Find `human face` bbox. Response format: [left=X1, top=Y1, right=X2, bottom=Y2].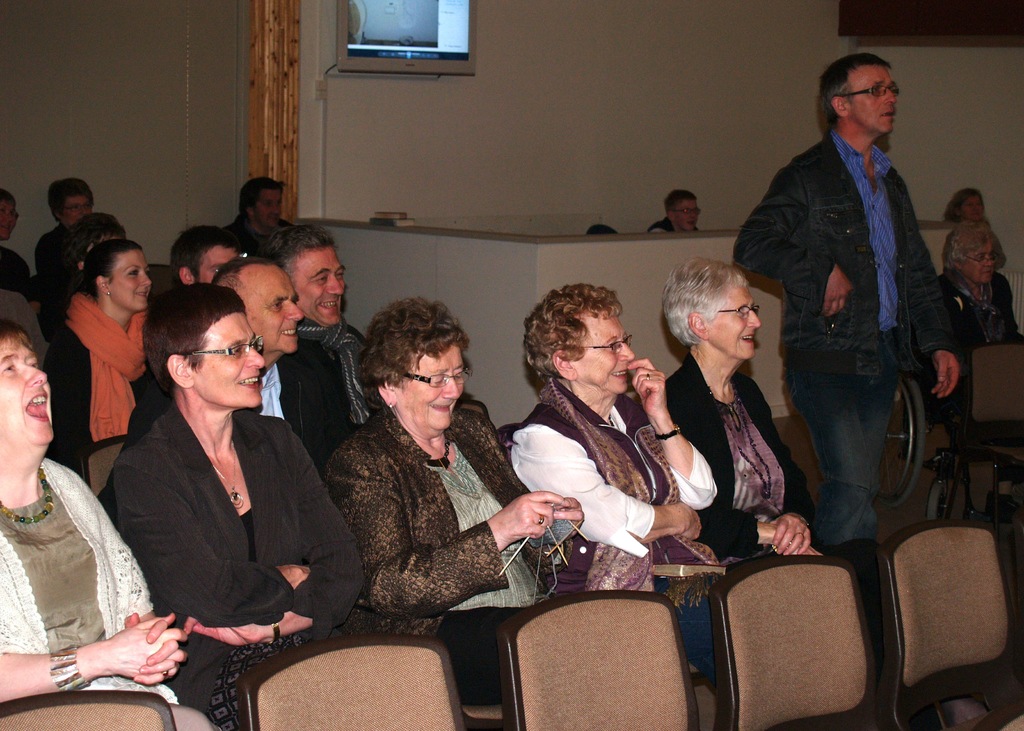
[left=0, top=337, right=54, bottom=451].
